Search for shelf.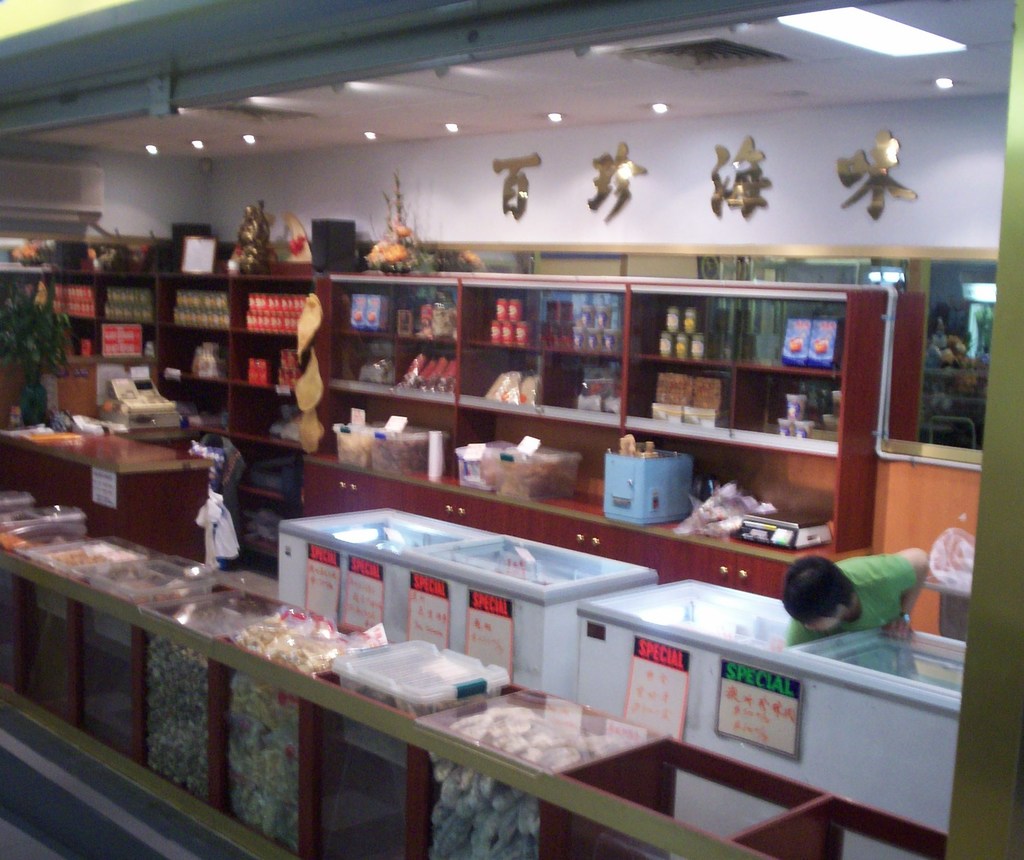
Found at rect(13, 276, 100, 319).
